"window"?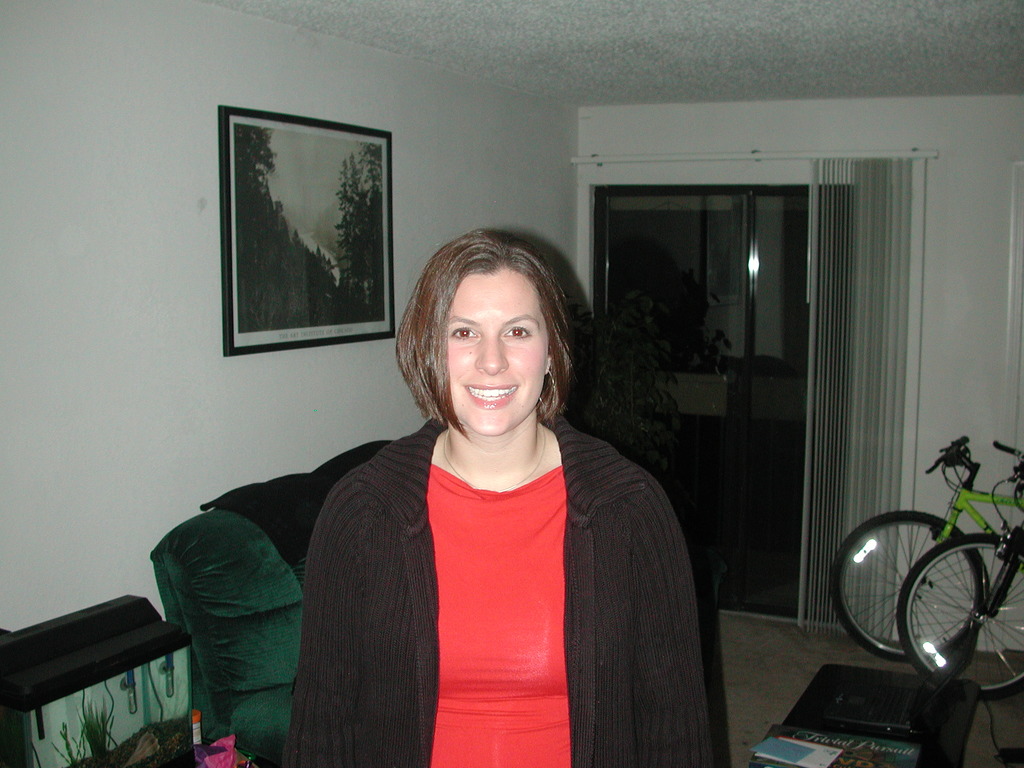
x1=613 y1=104 x2=876 y2=585
